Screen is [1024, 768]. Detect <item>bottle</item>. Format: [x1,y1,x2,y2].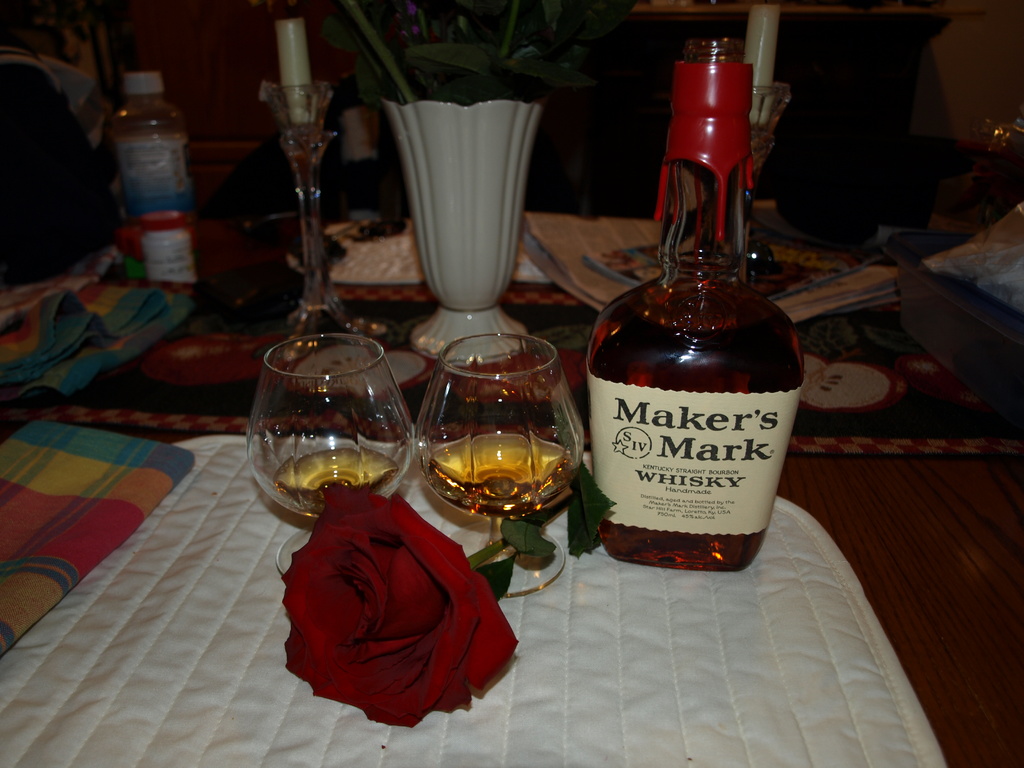
[590,32,804,573].
